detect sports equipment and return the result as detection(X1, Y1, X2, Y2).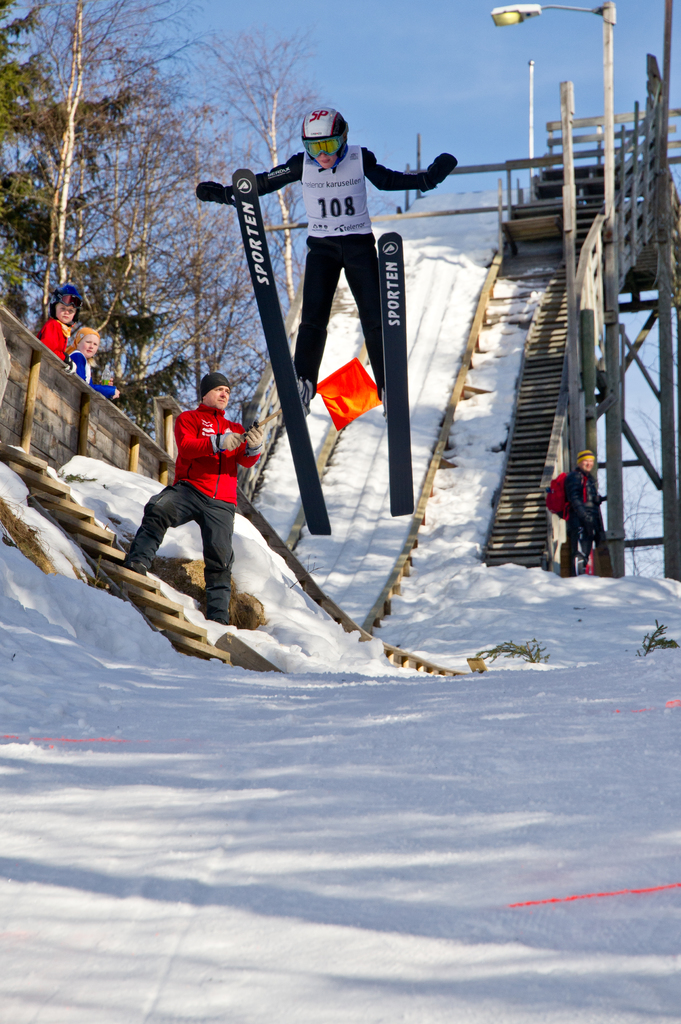
detection(191, 181, 232, 204).
